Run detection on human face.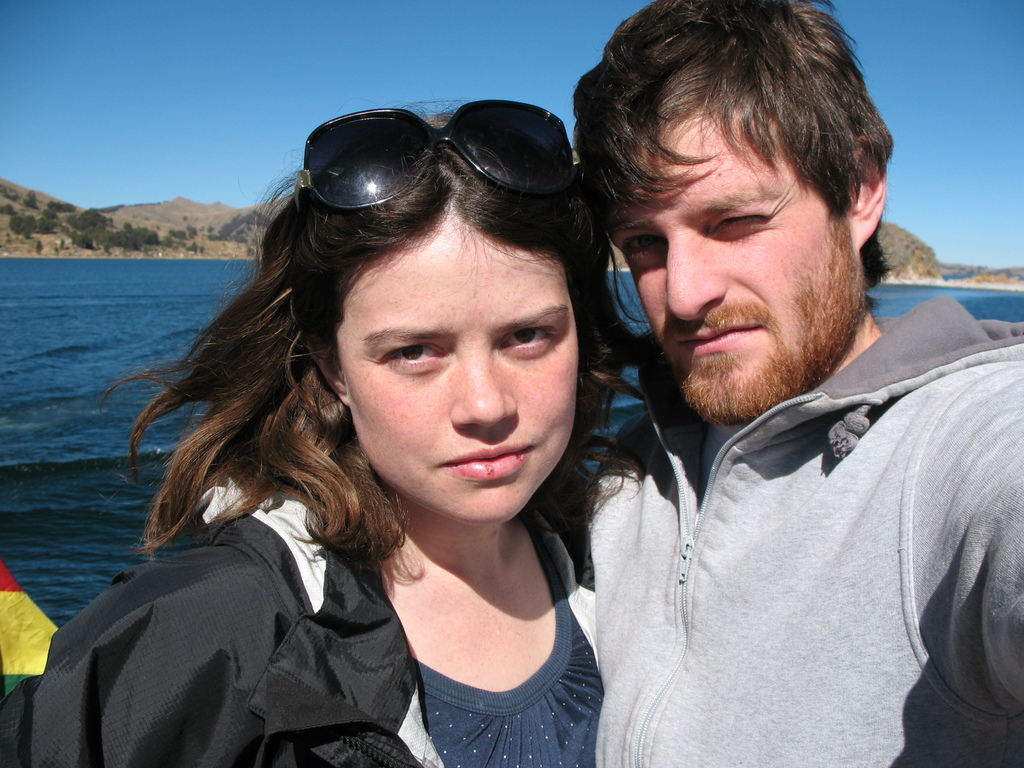
Result: detection(608, 104, 856, 426).
